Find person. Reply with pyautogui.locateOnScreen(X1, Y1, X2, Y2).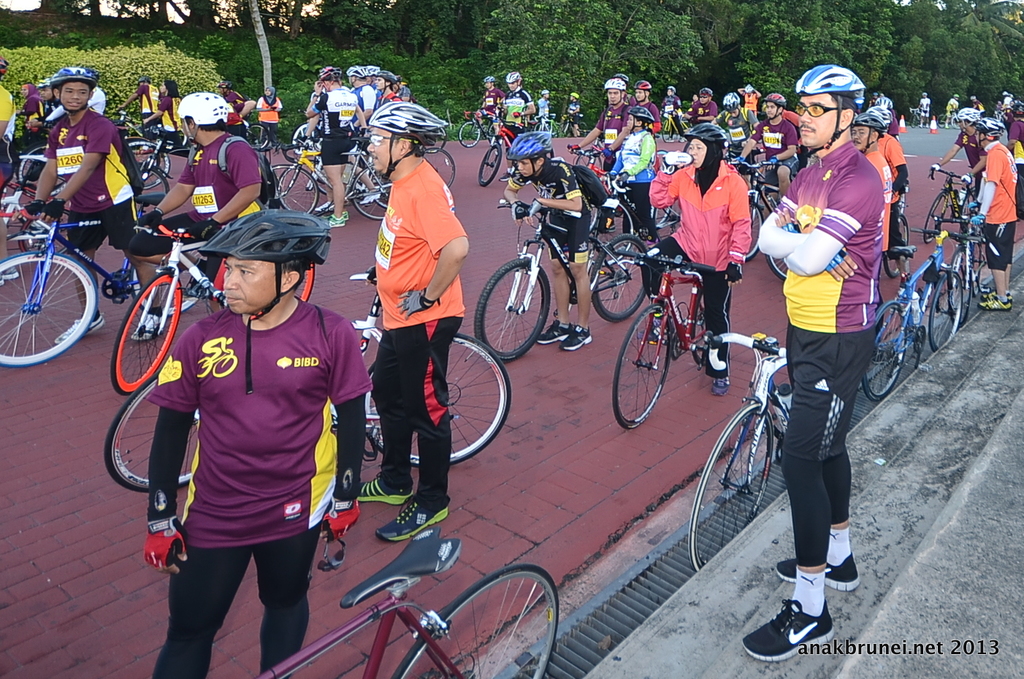
pyautogui.locateOnScreen(14, 73, 58, 180).
